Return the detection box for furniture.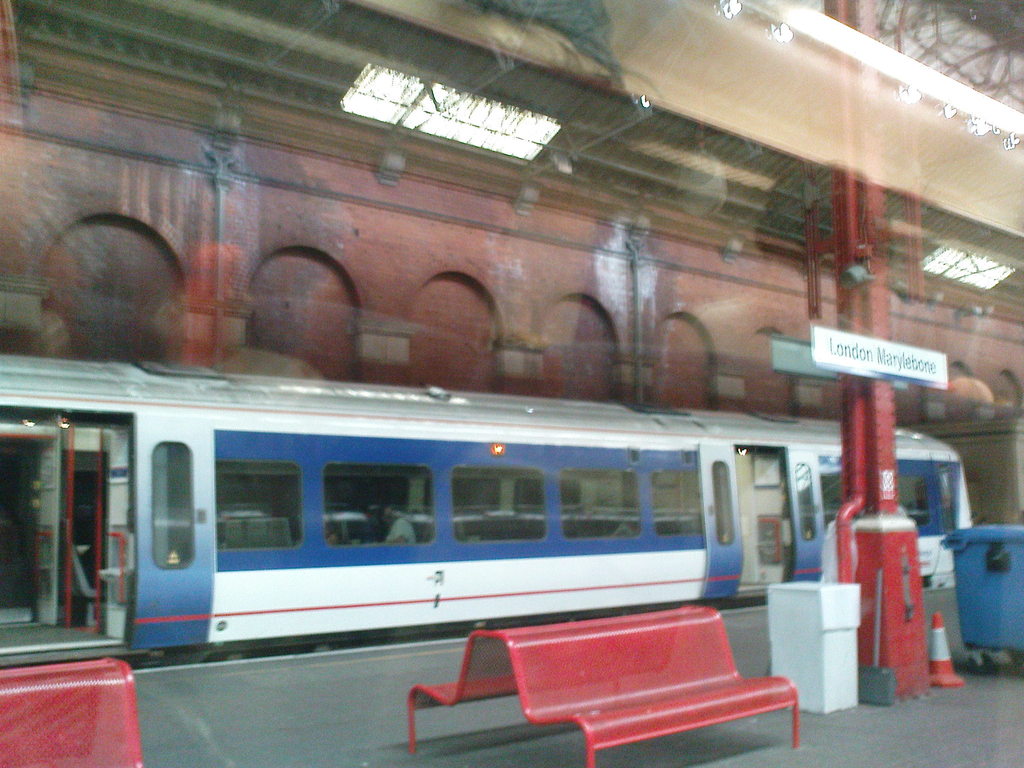
l=406, t=601, r=798, b=767.
